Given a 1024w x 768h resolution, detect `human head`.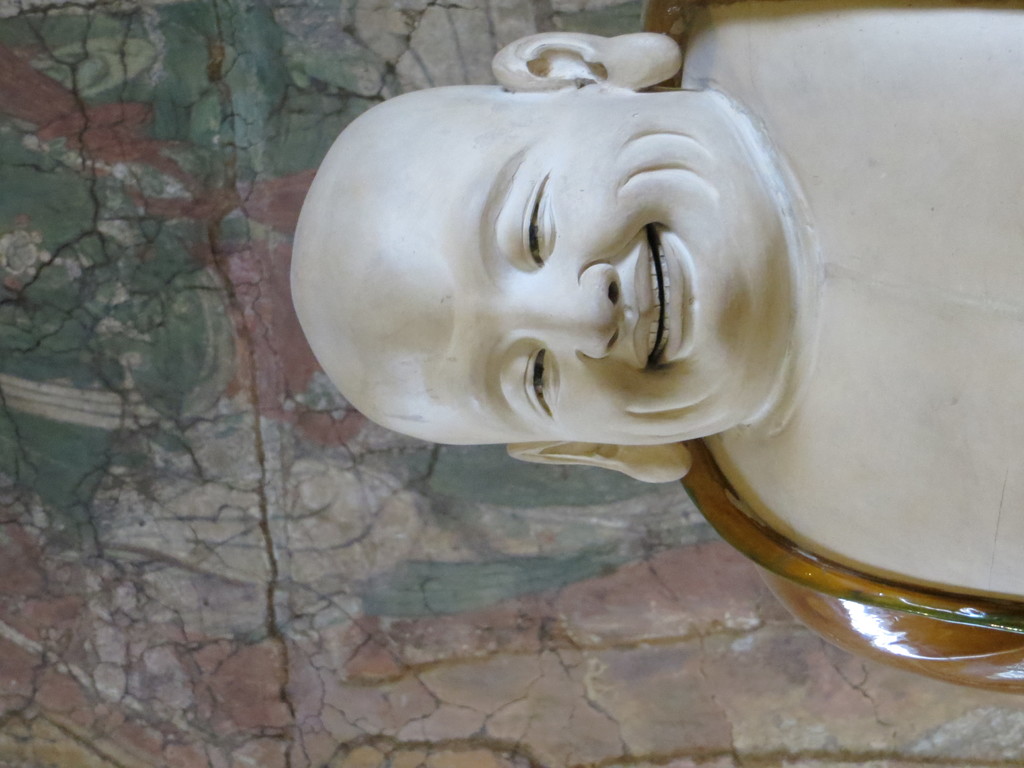
319,65,799,492.
